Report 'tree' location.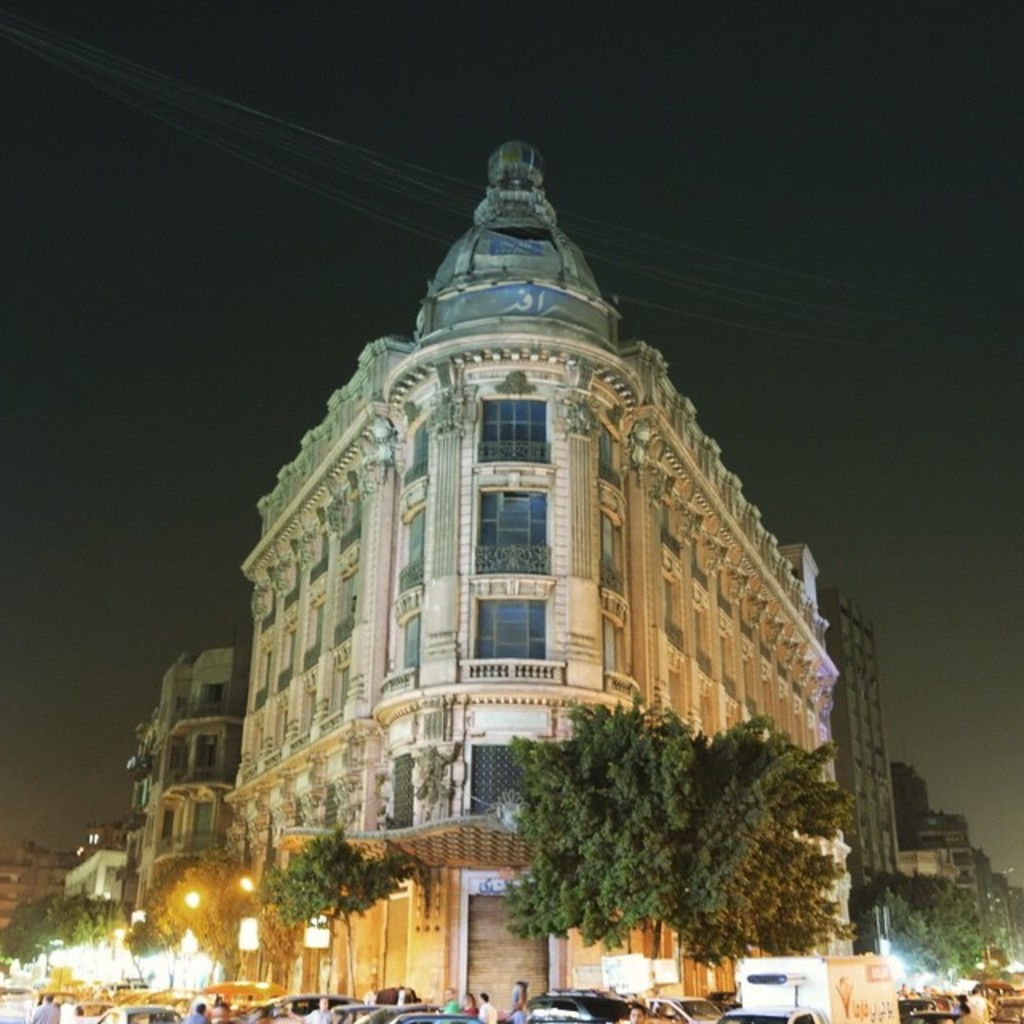
Report: l=138, t=854, r=250, b=990.
